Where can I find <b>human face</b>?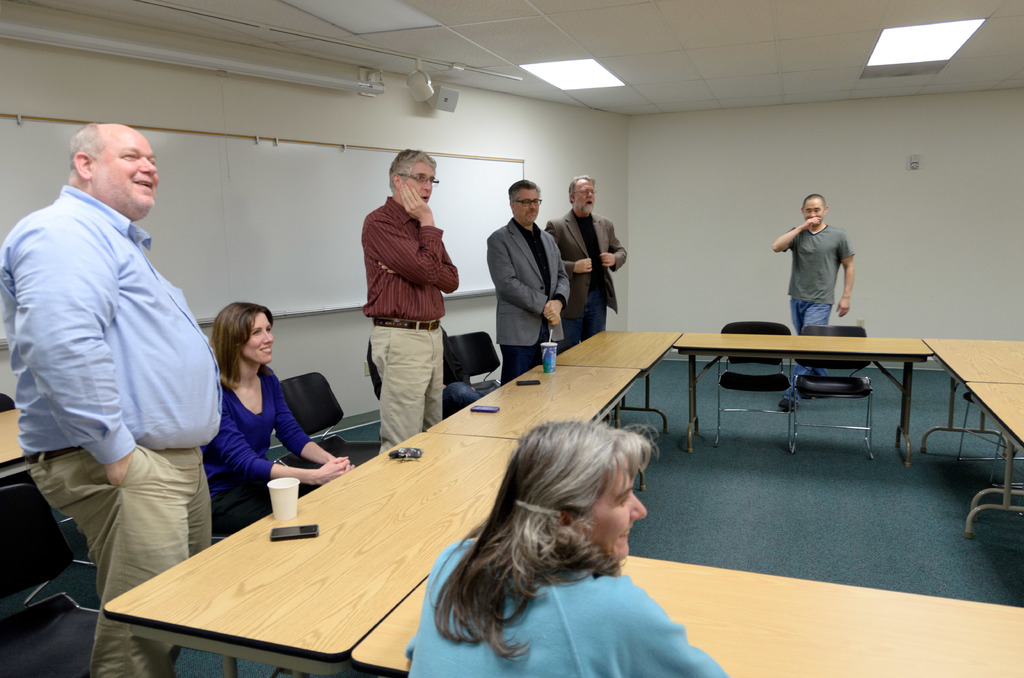
You can find it at 579,451,646,560.
